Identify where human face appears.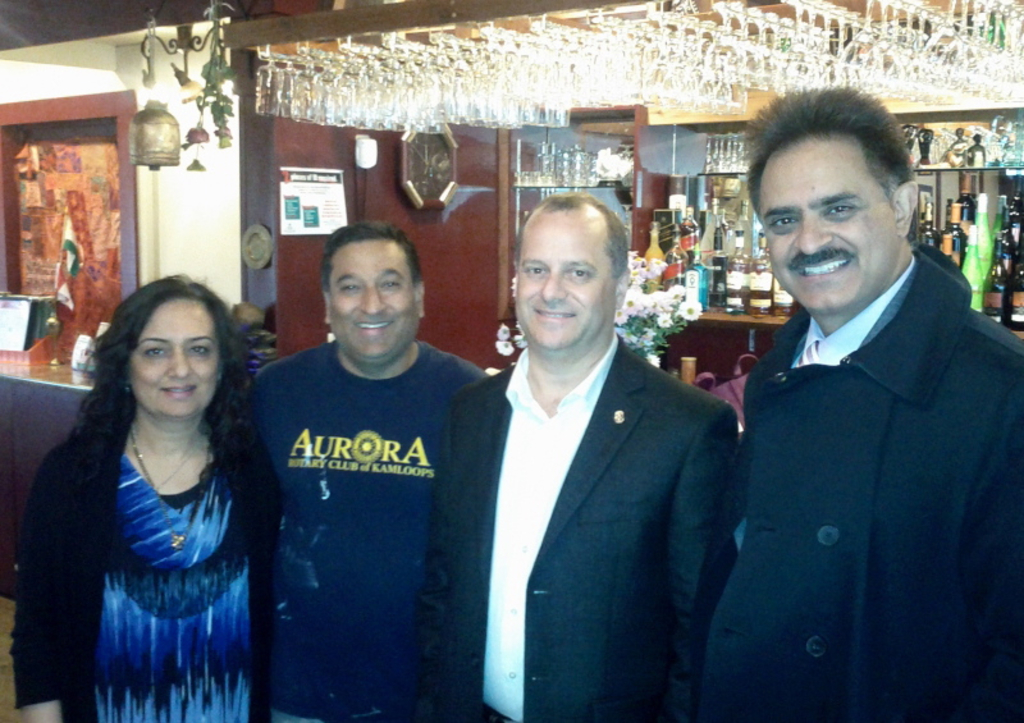
Appears at 124/292/219/421.
